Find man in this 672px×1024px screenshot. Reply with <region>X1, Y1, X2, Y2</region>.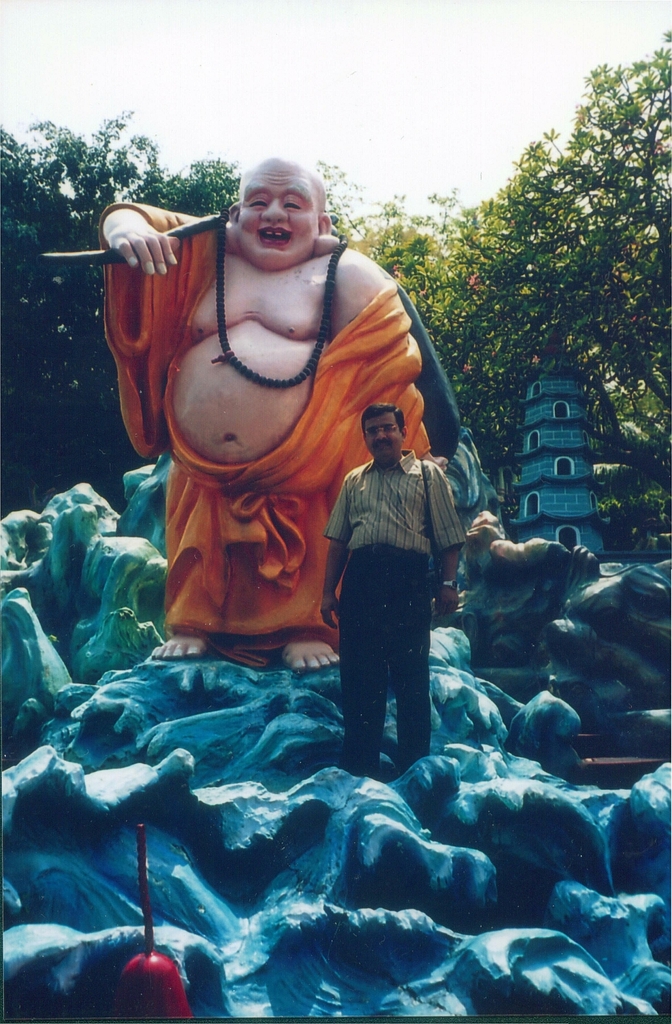
<region>309, 381, 469, 775</region>.
